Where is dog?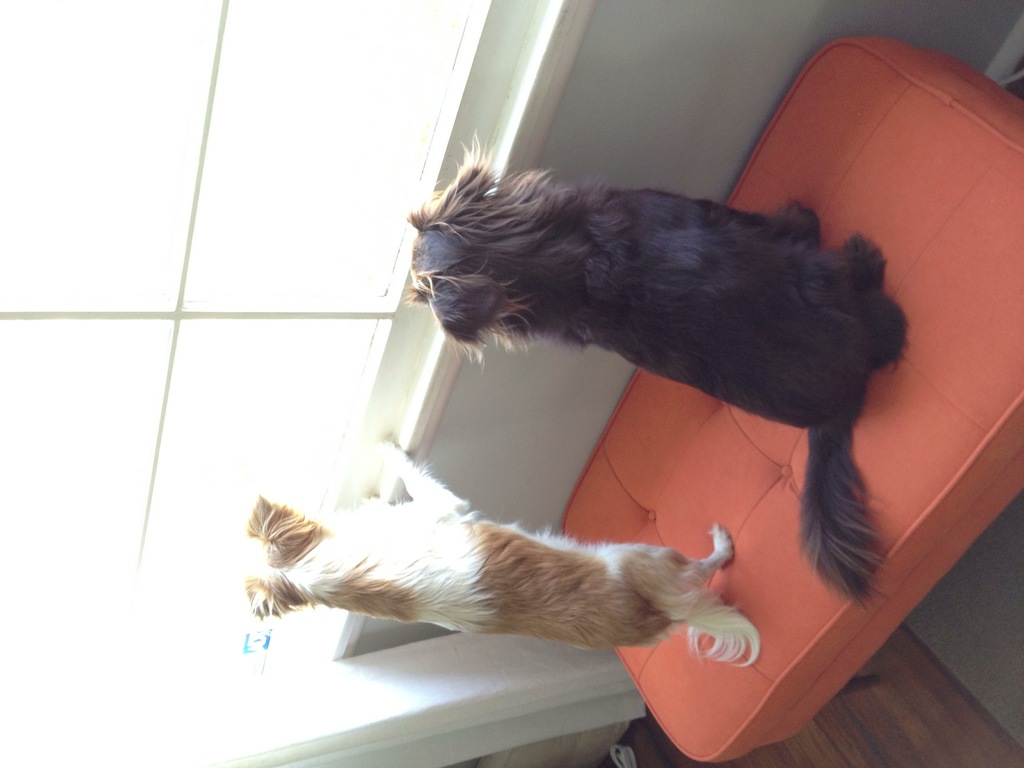
bbox=(239, 440, 758, 671).
